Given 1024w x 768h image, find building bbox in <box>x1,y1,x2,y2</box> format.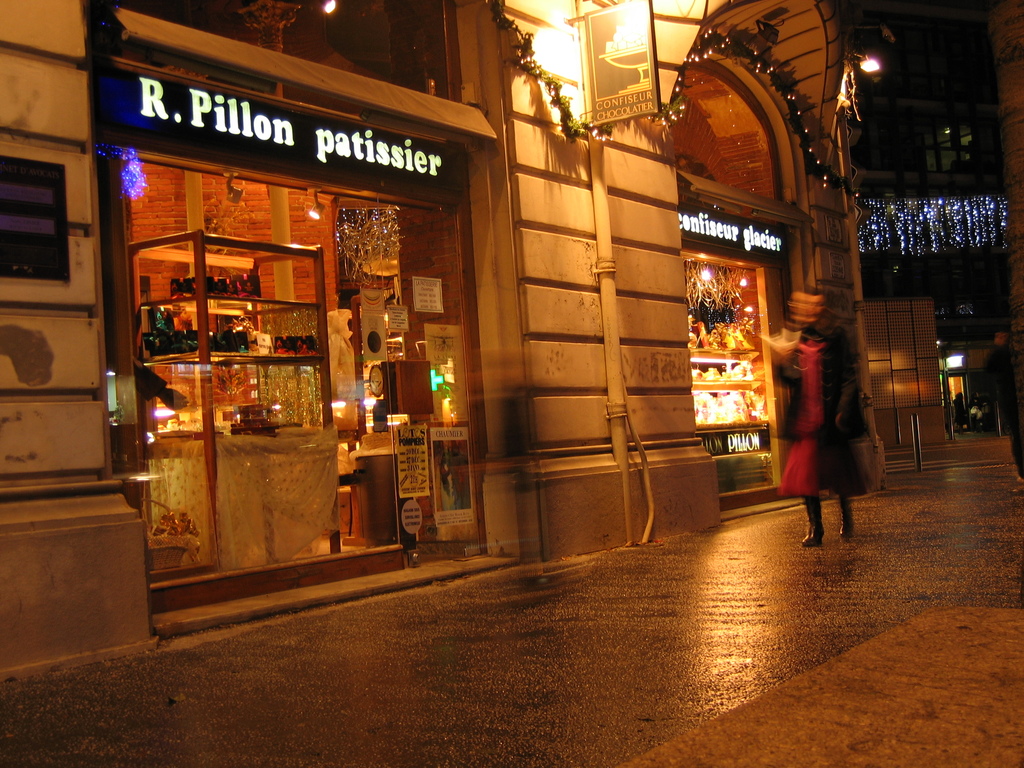
<box>0,0,865,688</box>.
